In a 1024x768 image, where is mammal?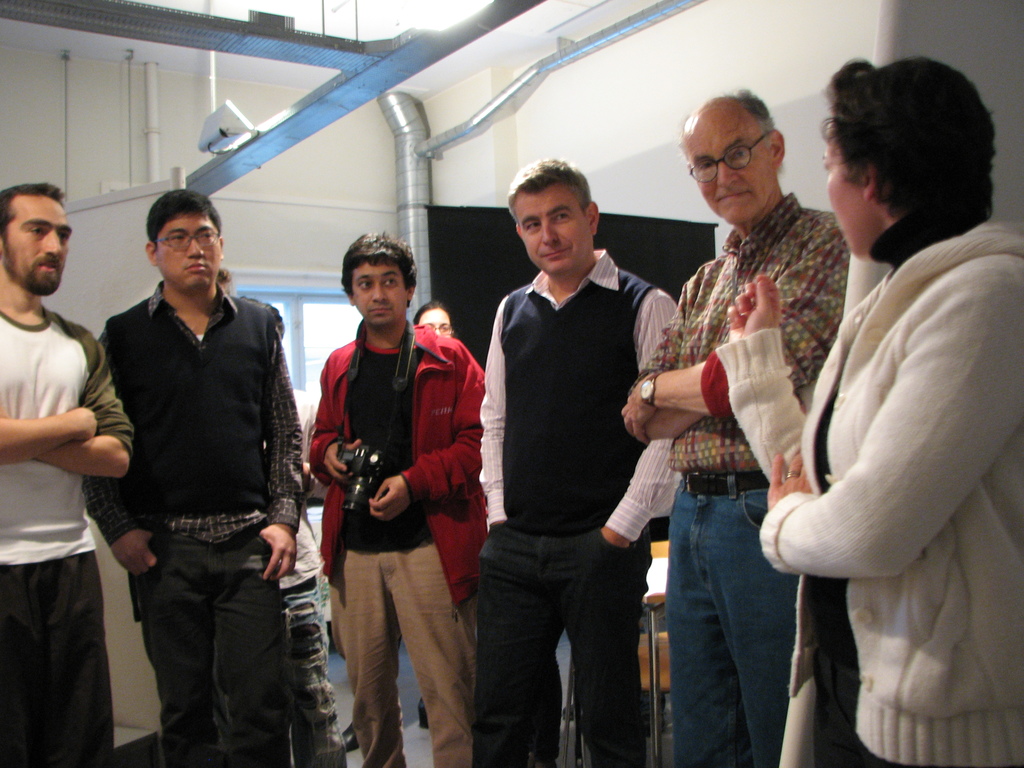
[left=619, top=88, right=851, bottom=767].
